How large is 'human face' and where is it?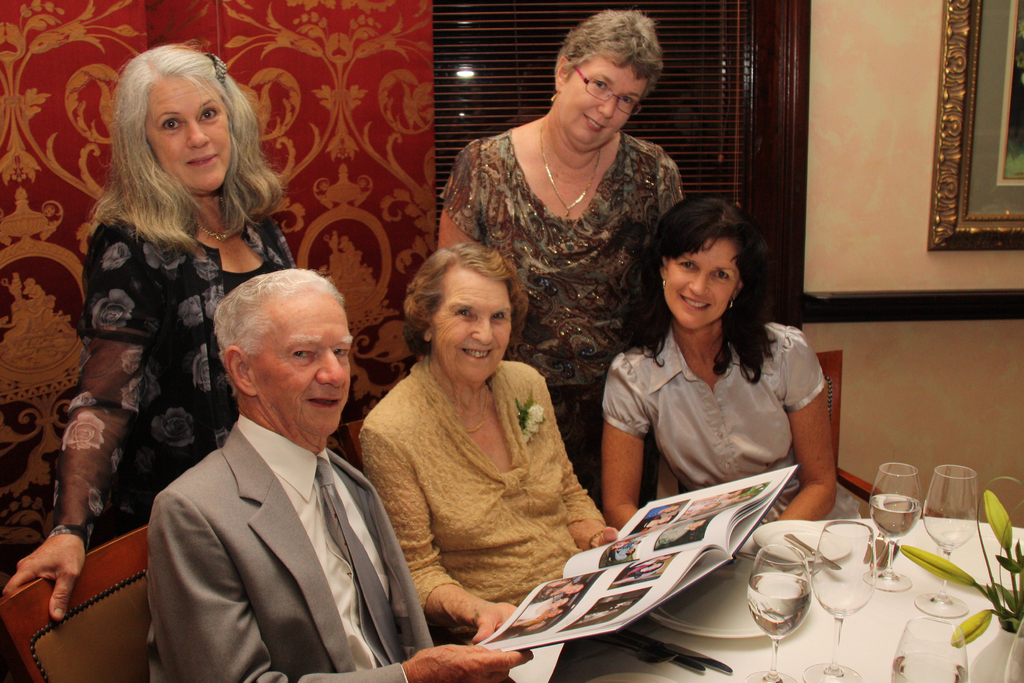
Bounding box: (253, 292, 346, 436).
